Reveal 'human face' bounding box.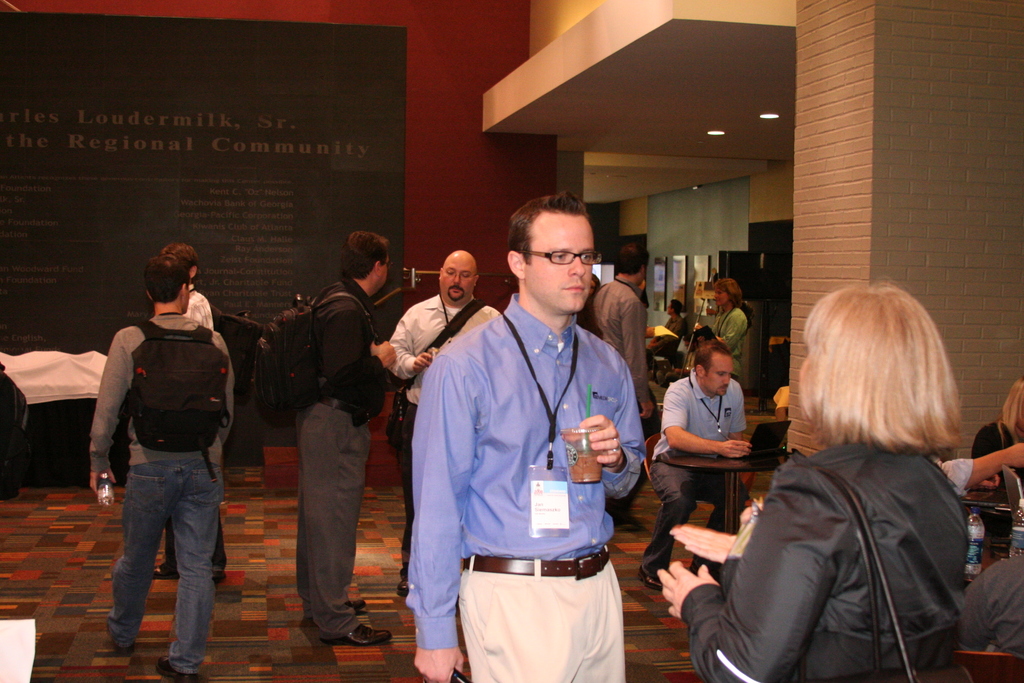
Revealed: box=[527, 213, 594, 313].
